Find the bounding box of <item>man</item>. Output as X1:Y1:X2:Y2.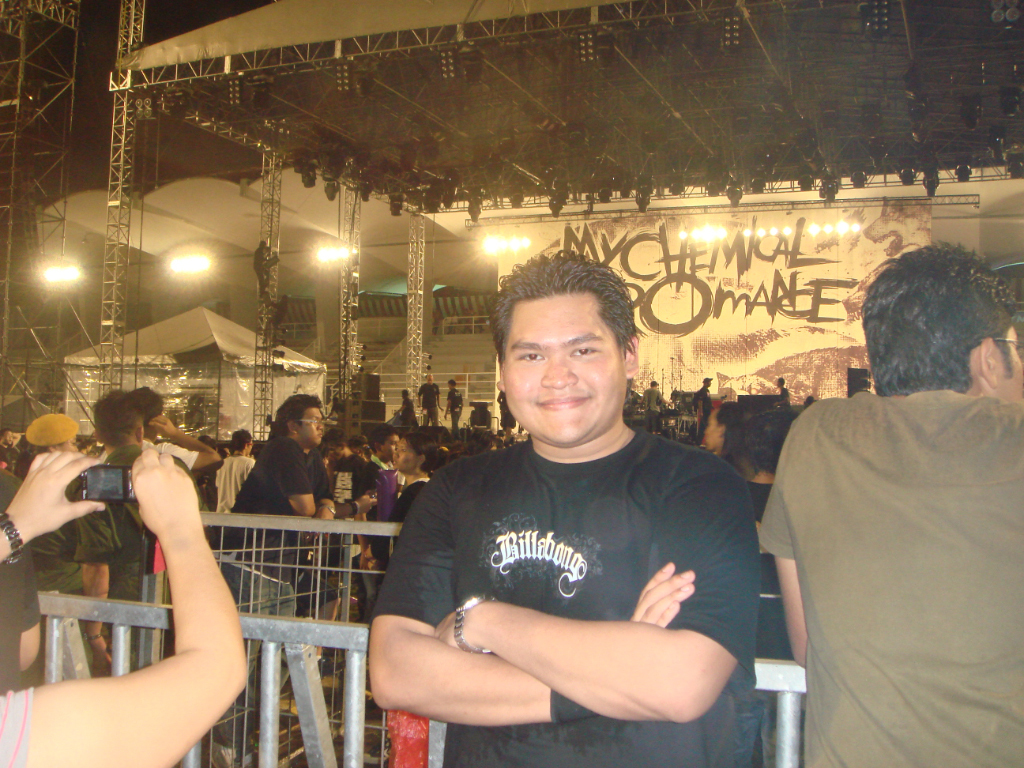
354:428:401:611.
